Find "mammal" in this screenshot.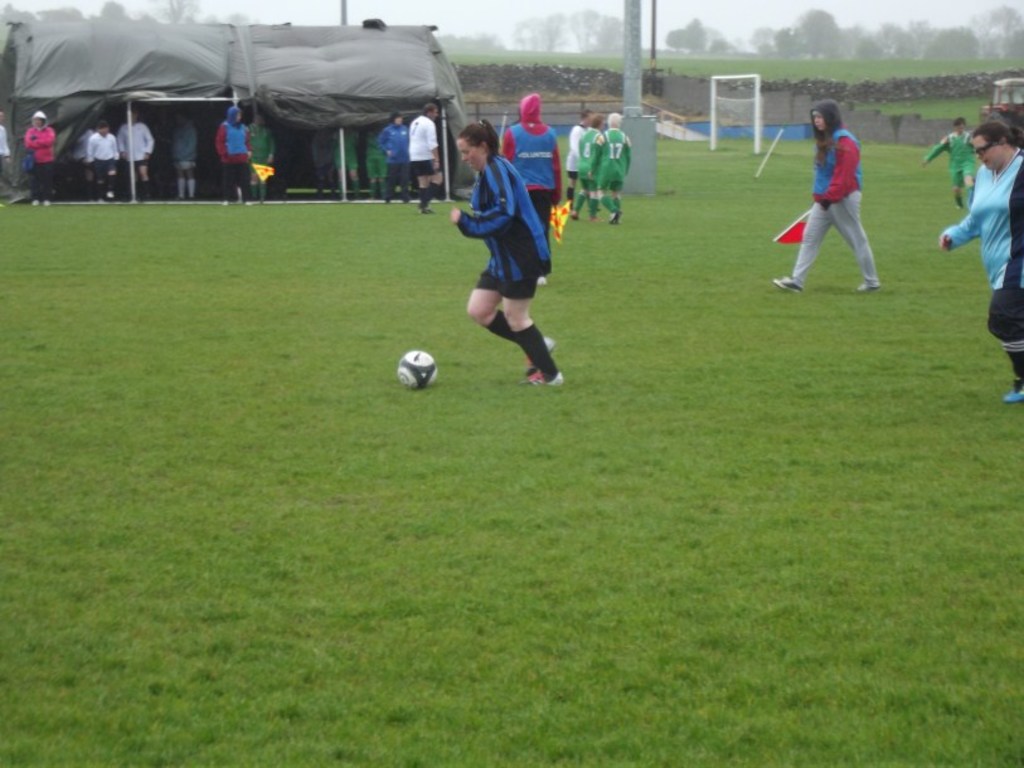
The bounding box for "mammal" is bbox=(403, 101, 445, 212).
